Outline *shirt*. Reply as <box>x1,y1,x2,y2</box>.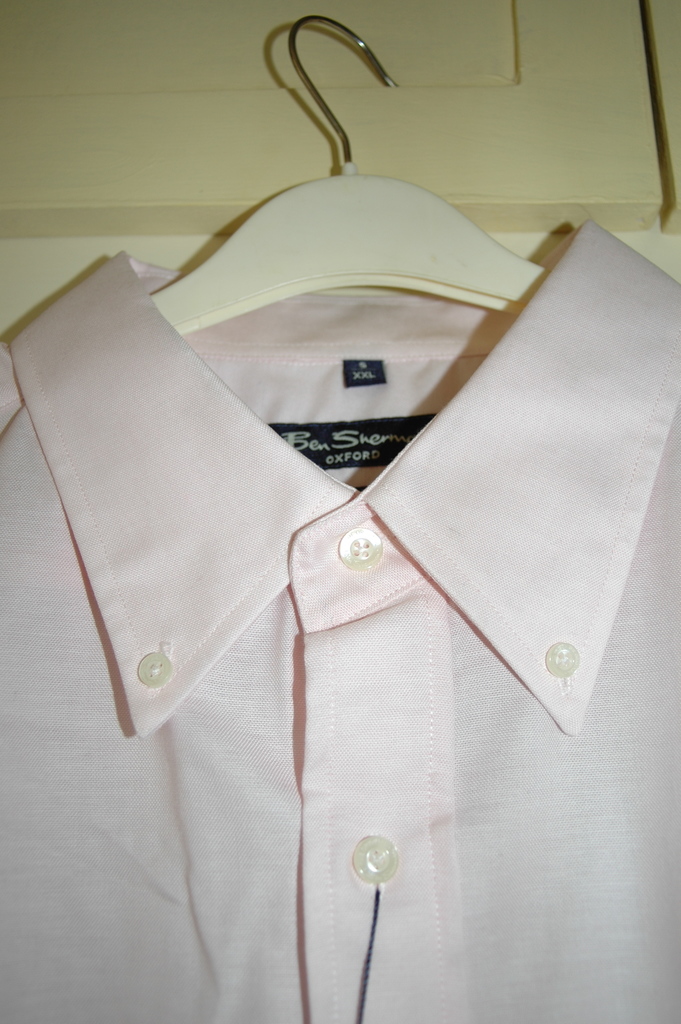
<box>0,224,680,1023</box>.
